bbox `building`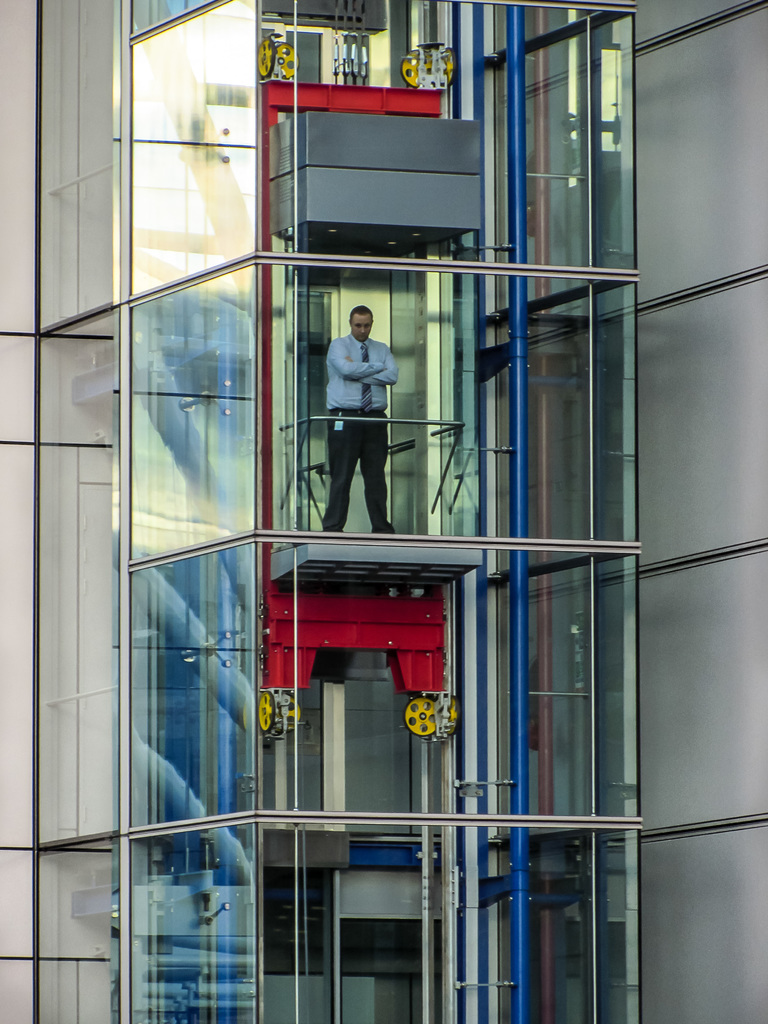
(left=0, top=0, right=767, bottom=1023)
